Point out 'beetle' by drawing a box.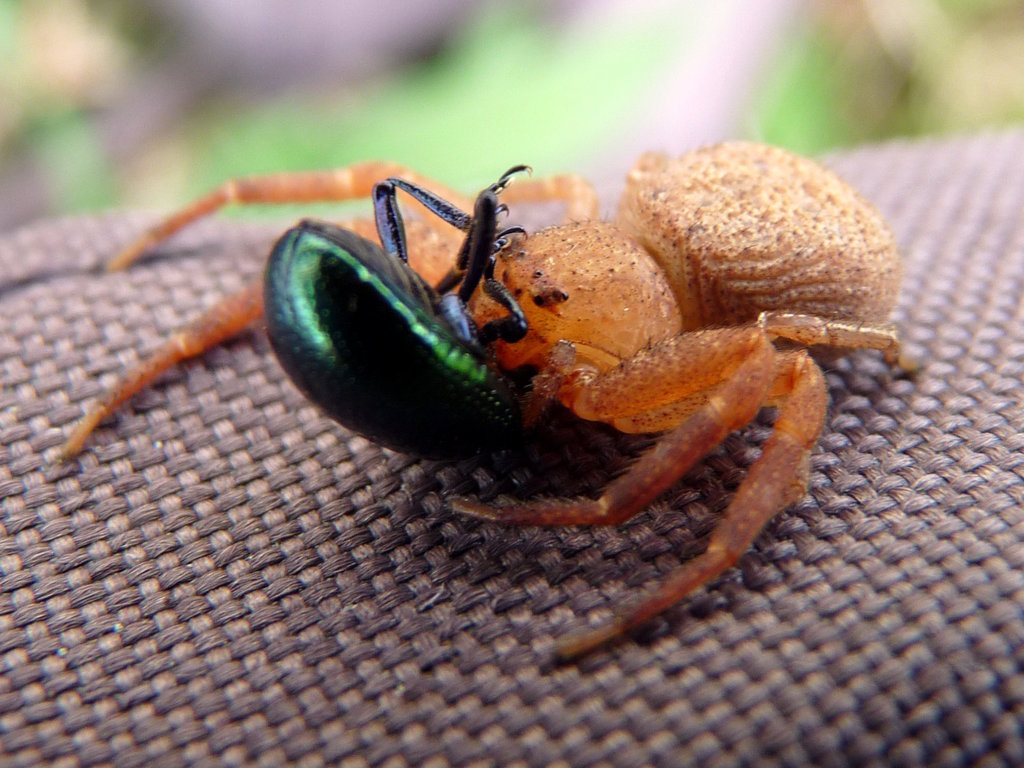
bbox(259, 164, 566, 478).
